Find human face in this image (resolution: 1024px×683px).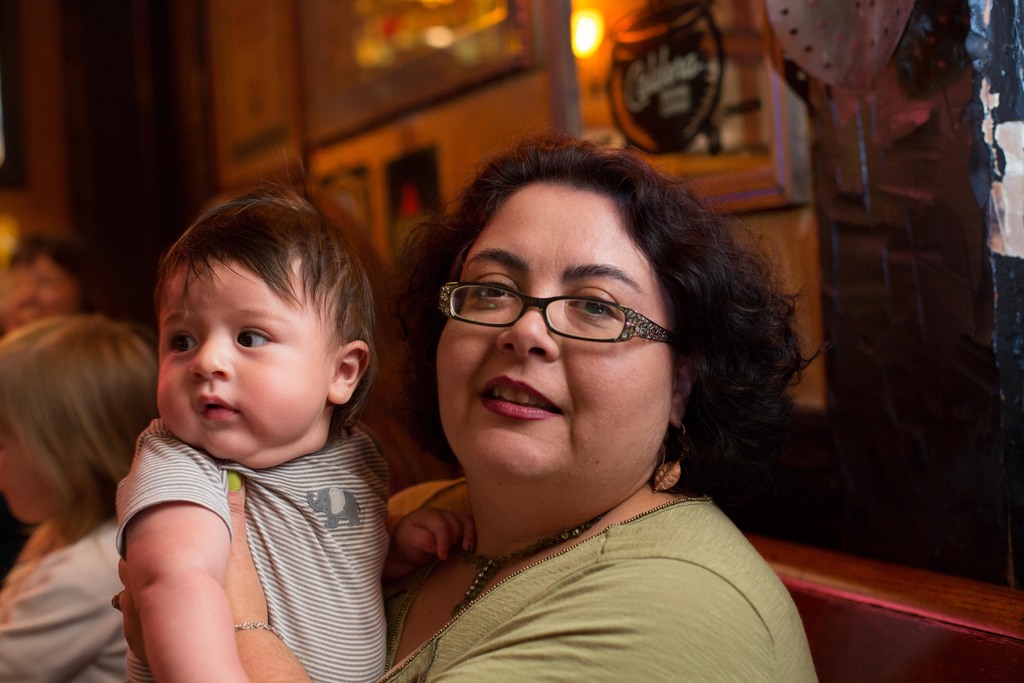
(438, 190, 671, 493).
